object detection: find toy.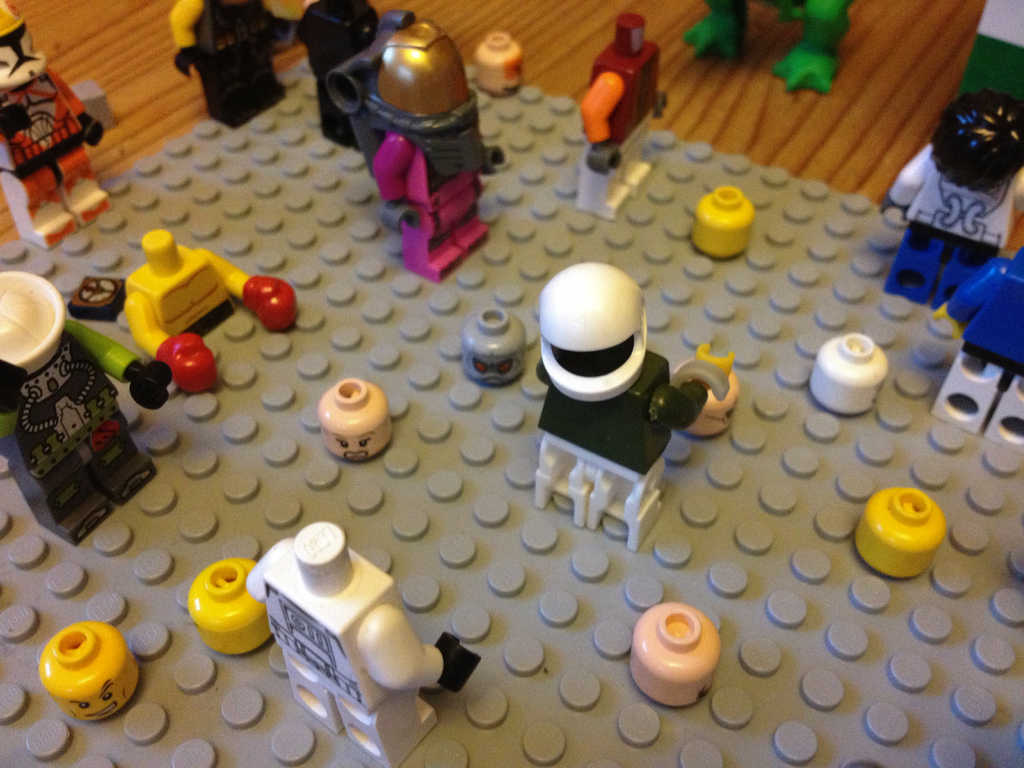
bbox(310, 379, 389, 456).
